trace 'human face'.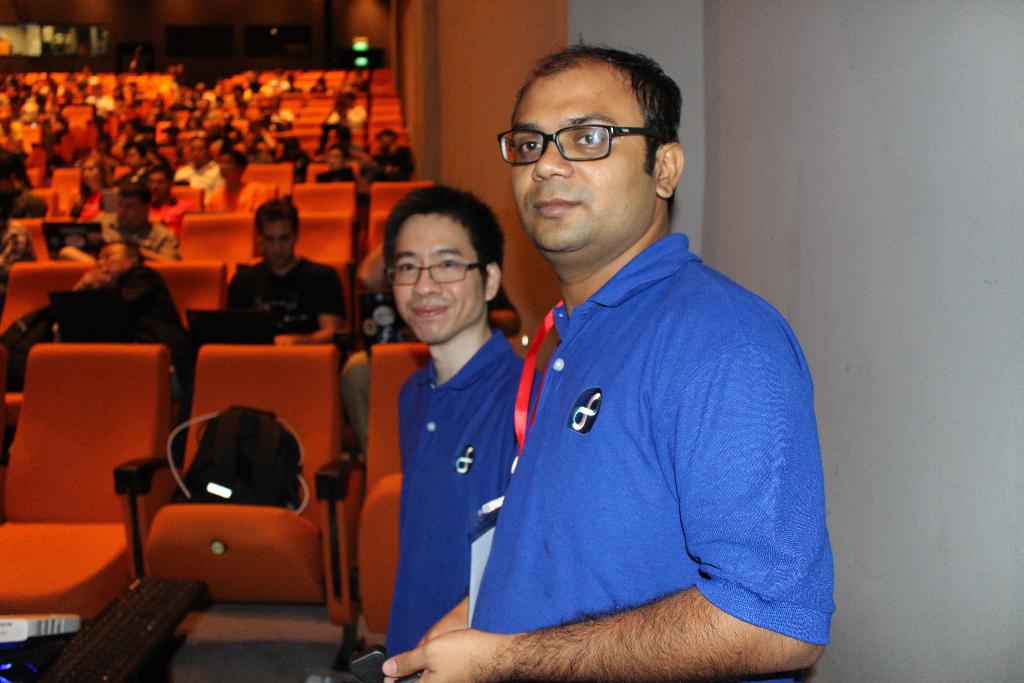
Traced to x1=98 y1=243 x2=127 y2=277.
